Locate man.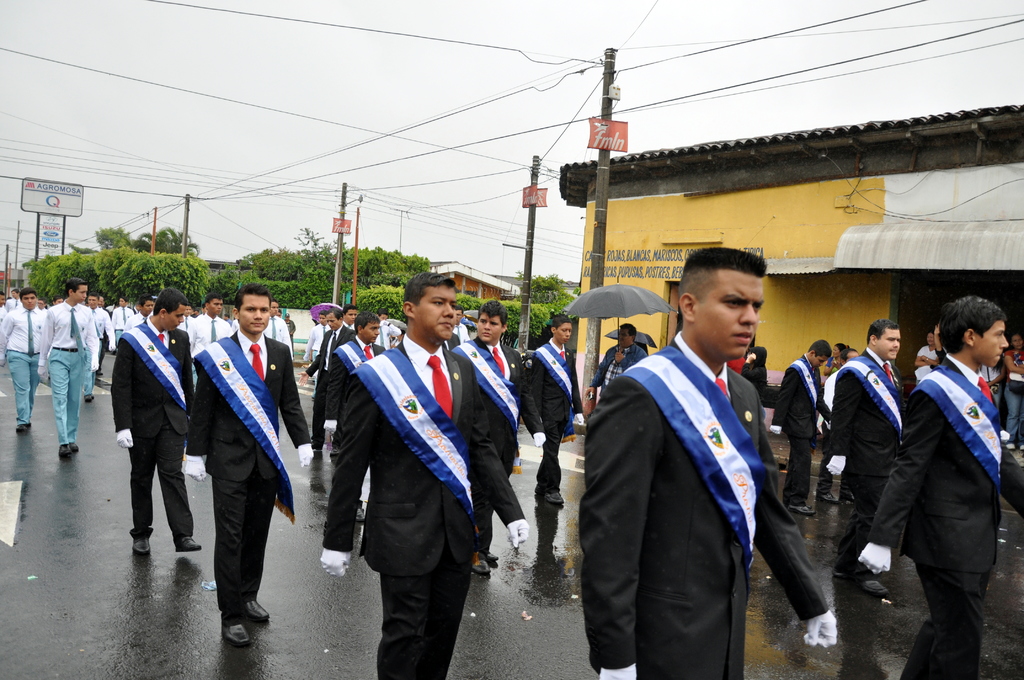
Bounding box: rect(591, 238, 839, 679).
